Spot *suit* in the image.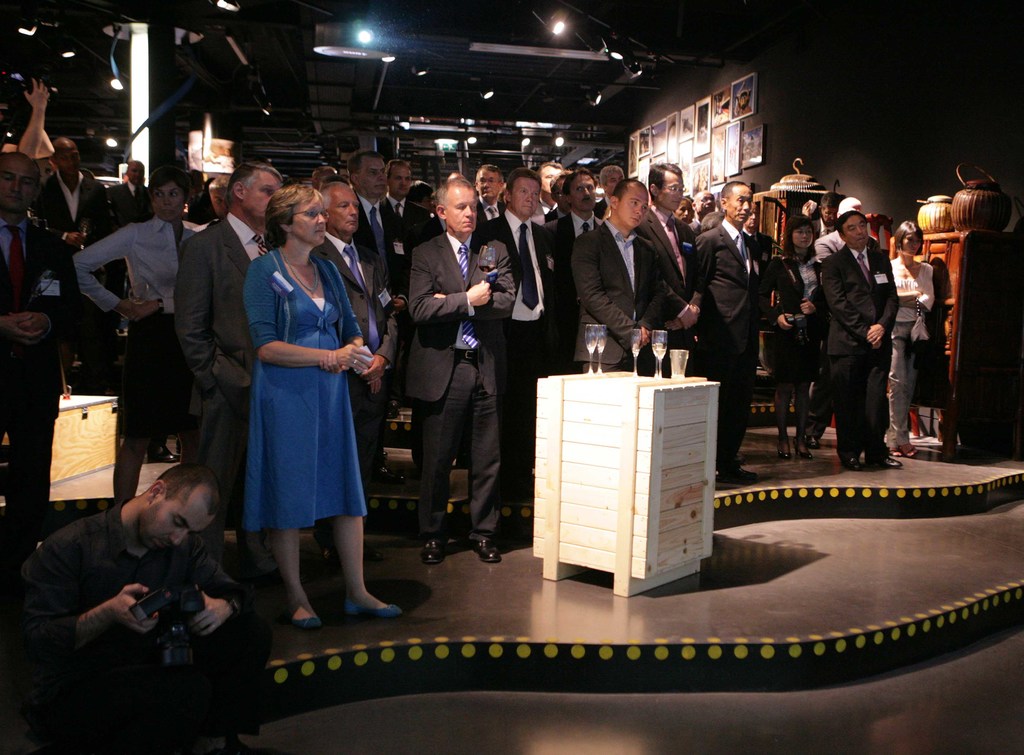
*suit* found at detection(815, 229, 849, 266).
